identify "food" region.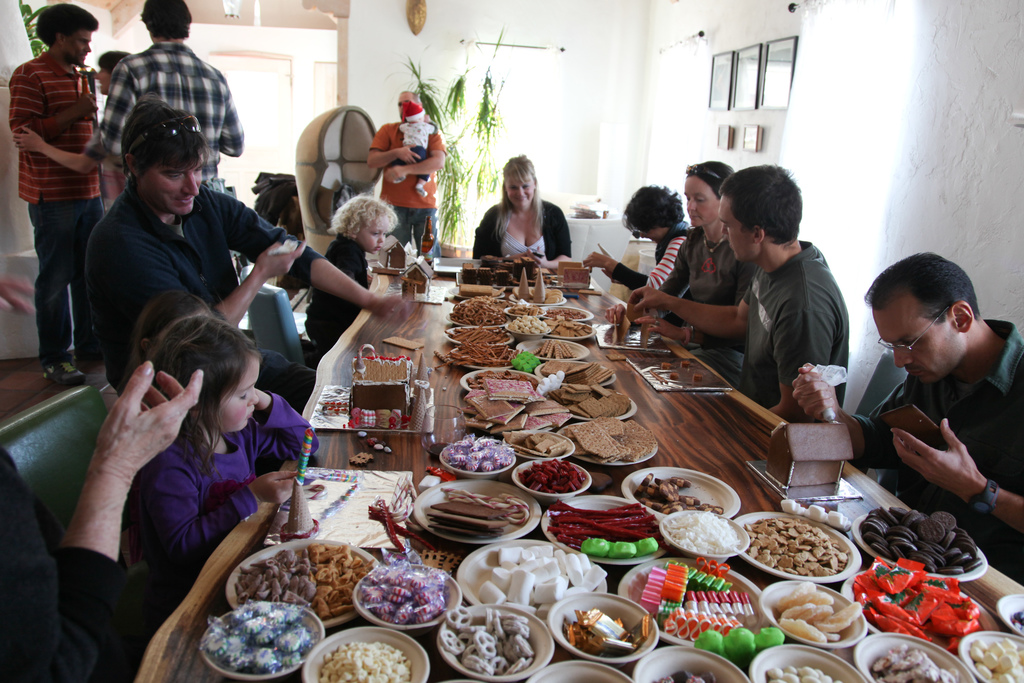
Region: x1=264, y1=236, x2=298, y2=286.
